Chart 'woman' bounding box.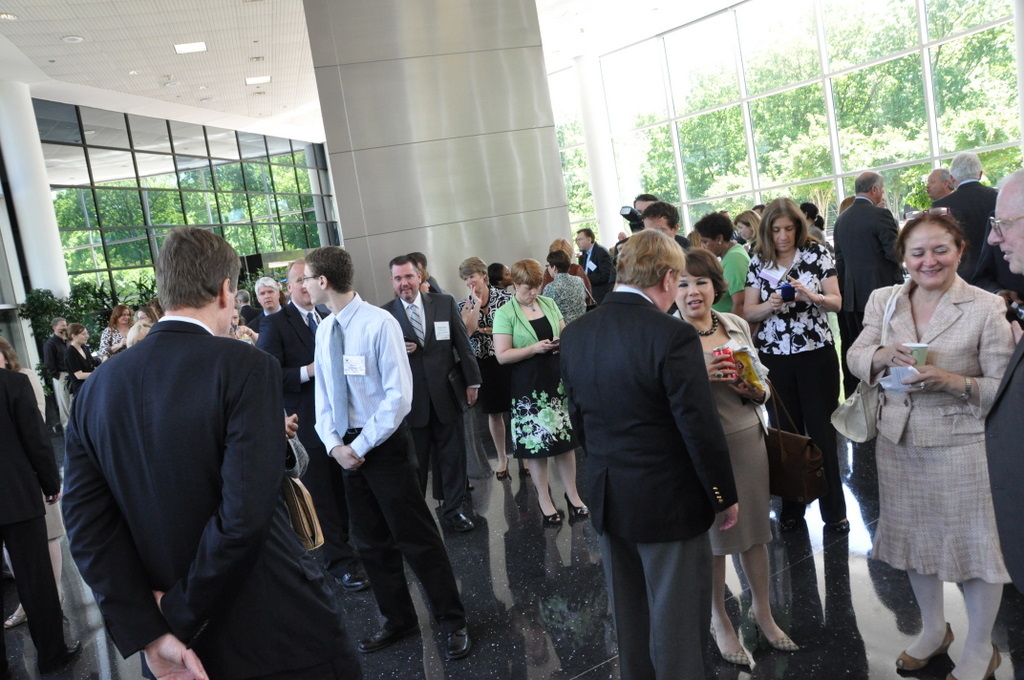
Charted: select_region(739, 200, 844, 531).
